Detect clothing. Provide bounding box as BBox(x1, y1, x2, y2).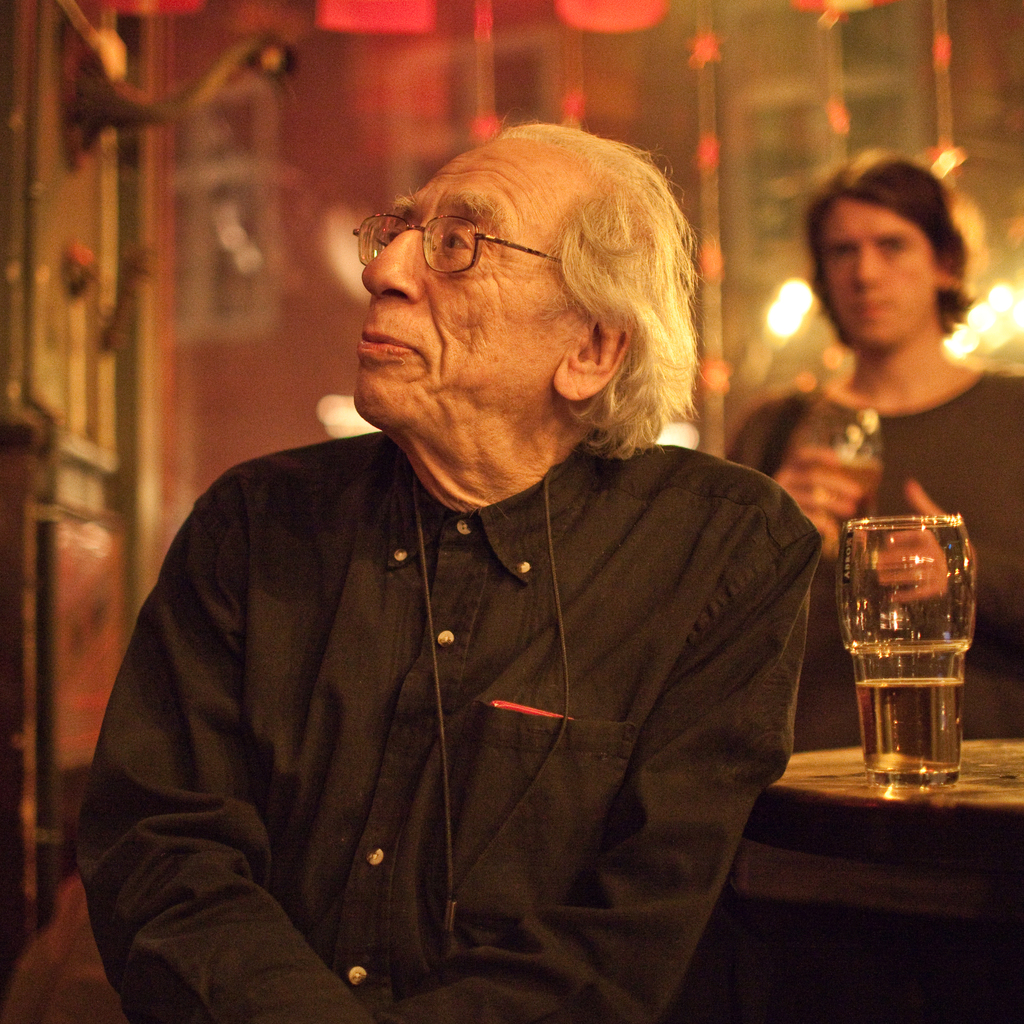
BBox(81, 366, 854, 1001).
